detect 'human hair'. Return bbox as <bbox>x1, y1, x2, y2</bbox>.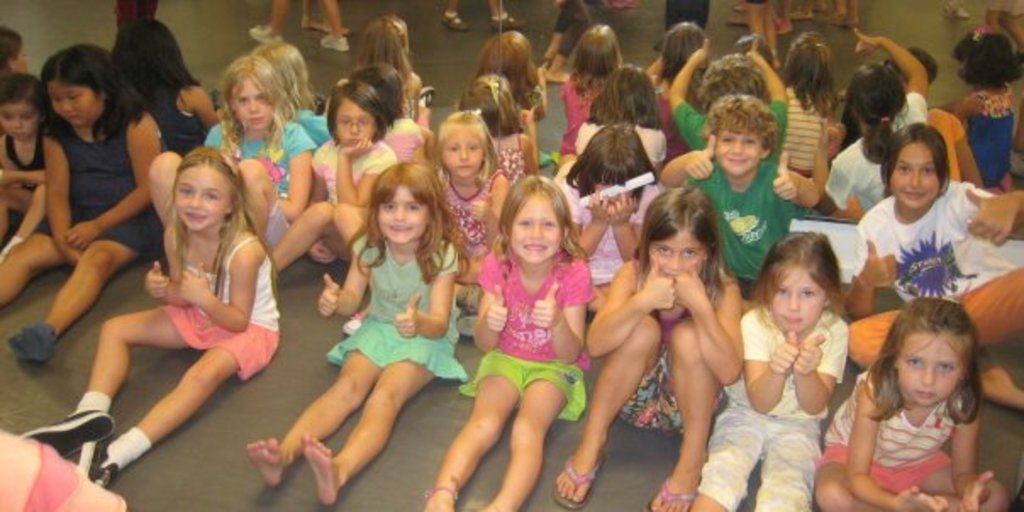
<bbox>0, 20, 20, 66</bbox>.
